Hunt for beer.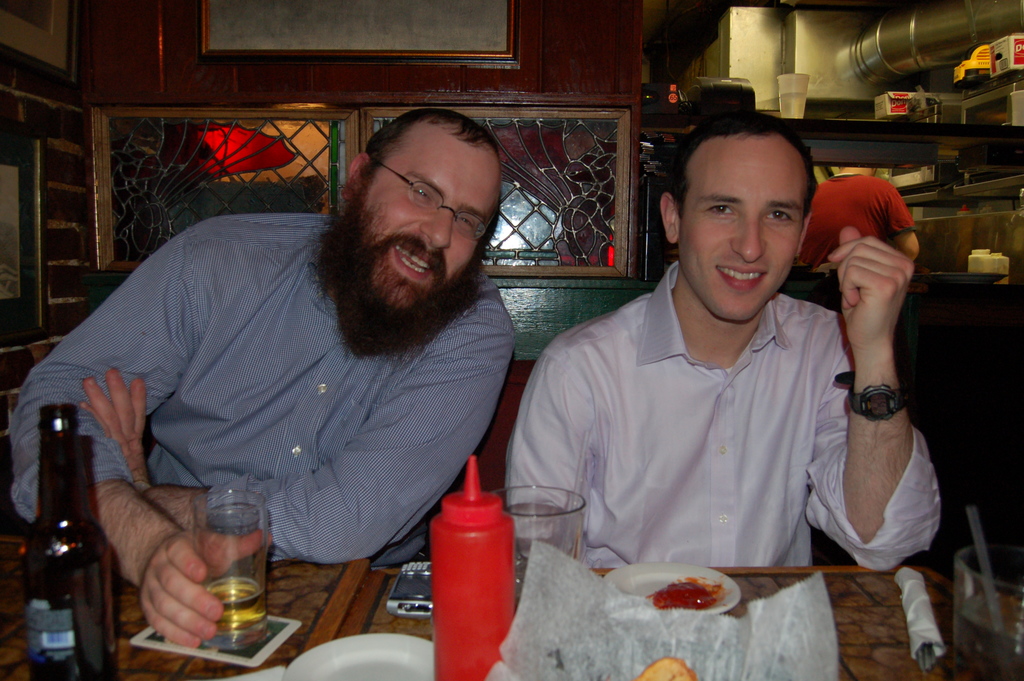
Hunted down at pyautogui.locateOnScreen(18, 391, 113, 680).
